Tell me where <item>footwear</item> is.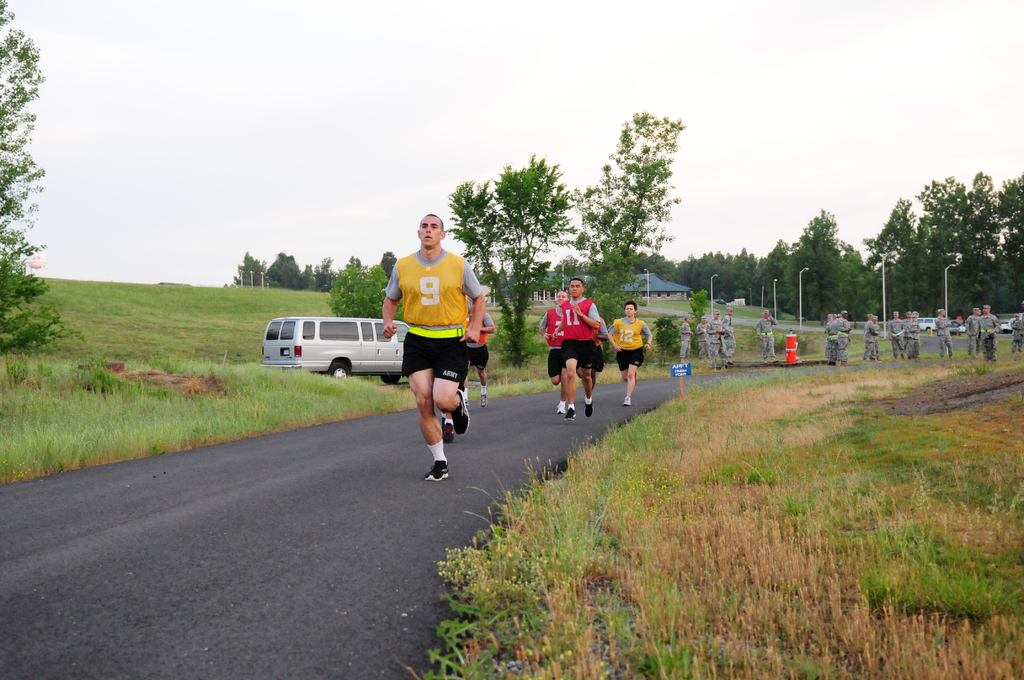
<item>footwear</item> is at box=[424, 457, 452, 482].
